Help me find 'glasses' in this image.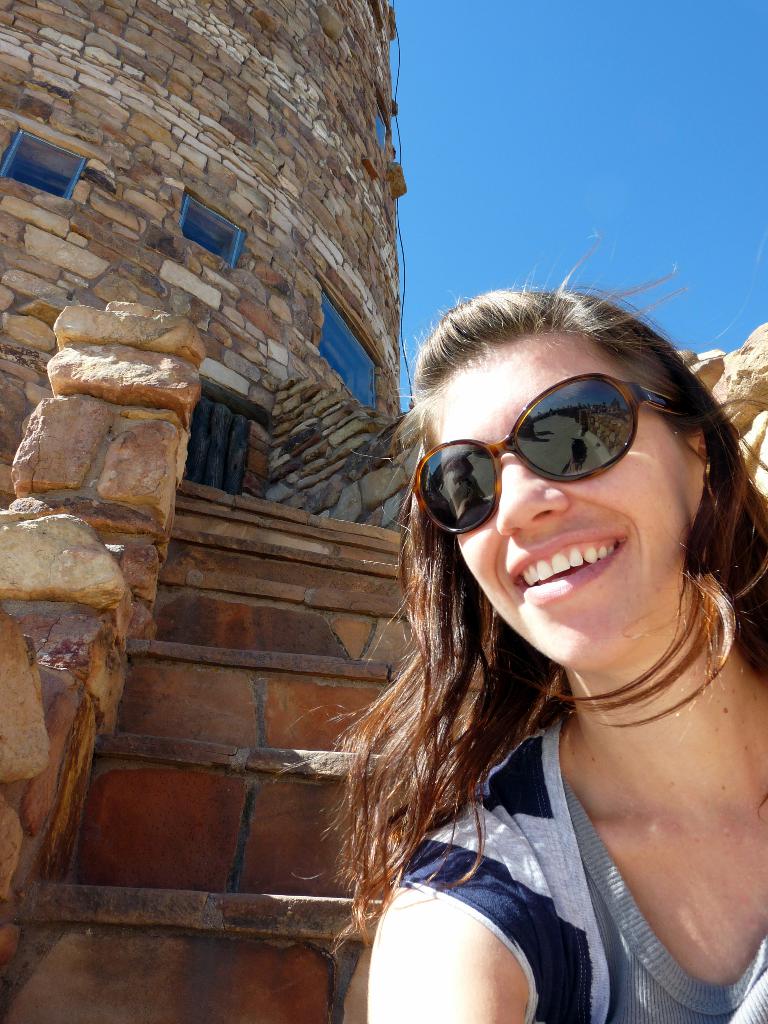
Found it: left=404, top=364, right=694, bottom=541.
